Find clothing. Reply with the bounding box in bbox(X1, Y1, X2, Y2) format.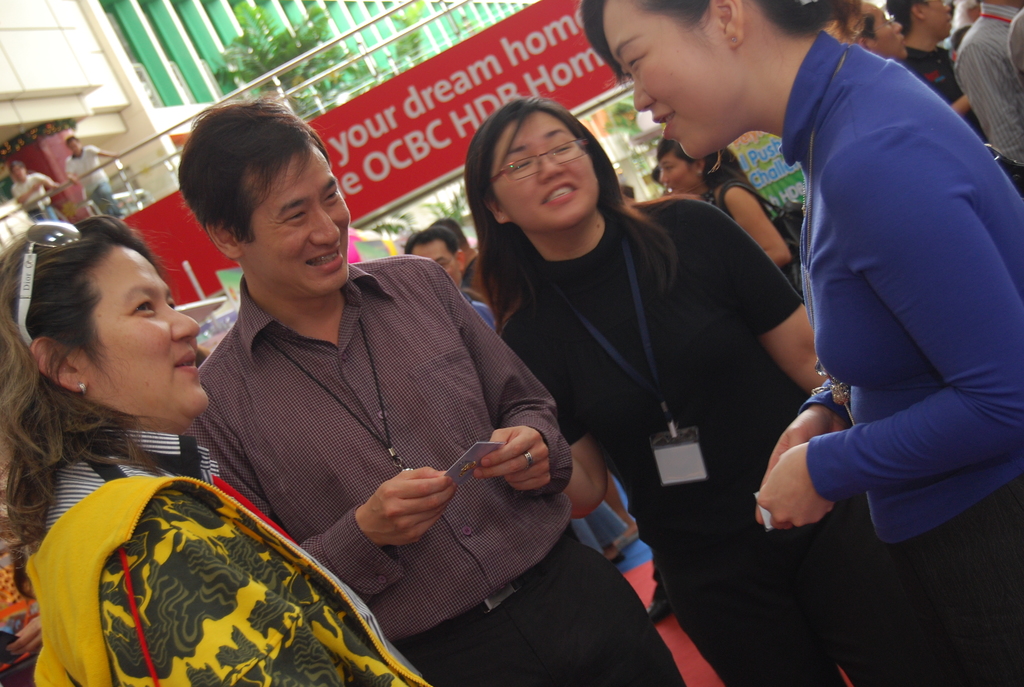
bbox(17, 421, 403, 686).
